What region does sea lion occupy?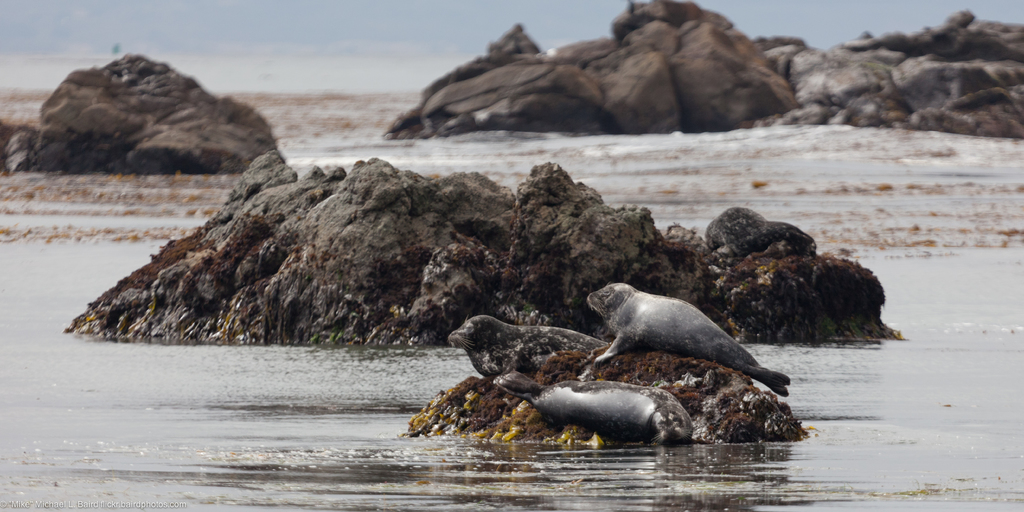
x1=589, y1=282, x2=793, y2=394.
